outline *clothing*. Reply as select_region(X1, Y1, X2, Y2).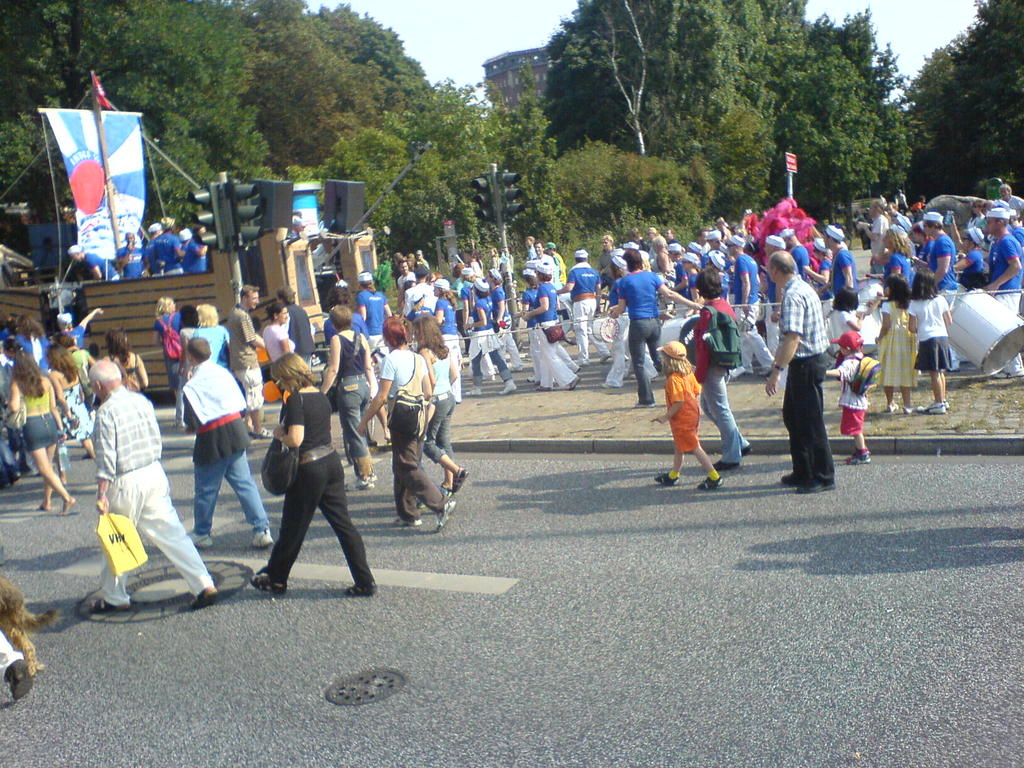
select_region(70, 323, 85, 355).
